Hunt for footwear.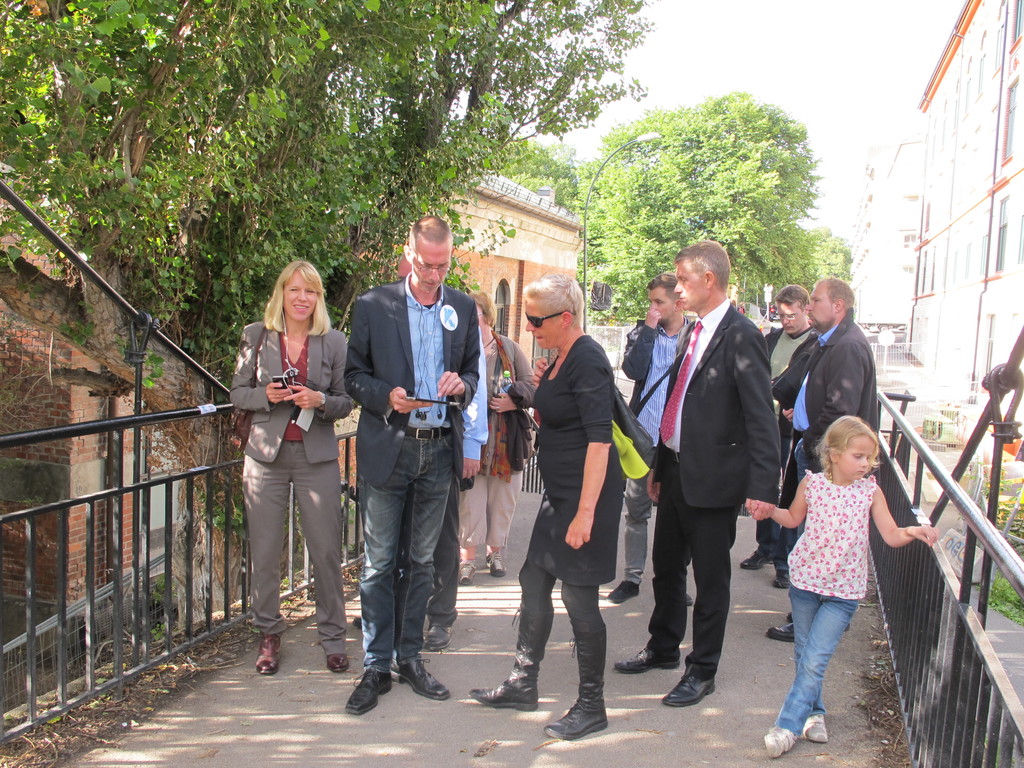
Hunted down at <region>459, 559, 475, 584</region>.
